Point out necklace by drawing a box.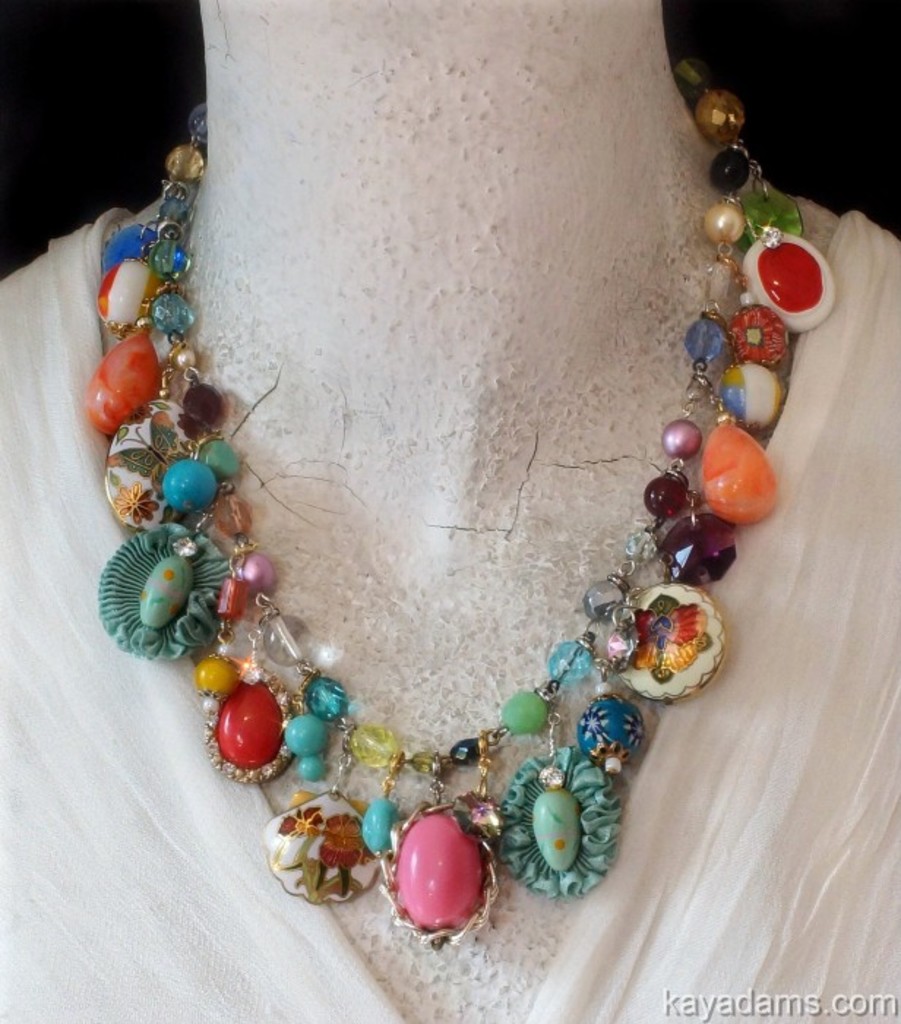
left=60, top=110, right=829, bottom=946.
